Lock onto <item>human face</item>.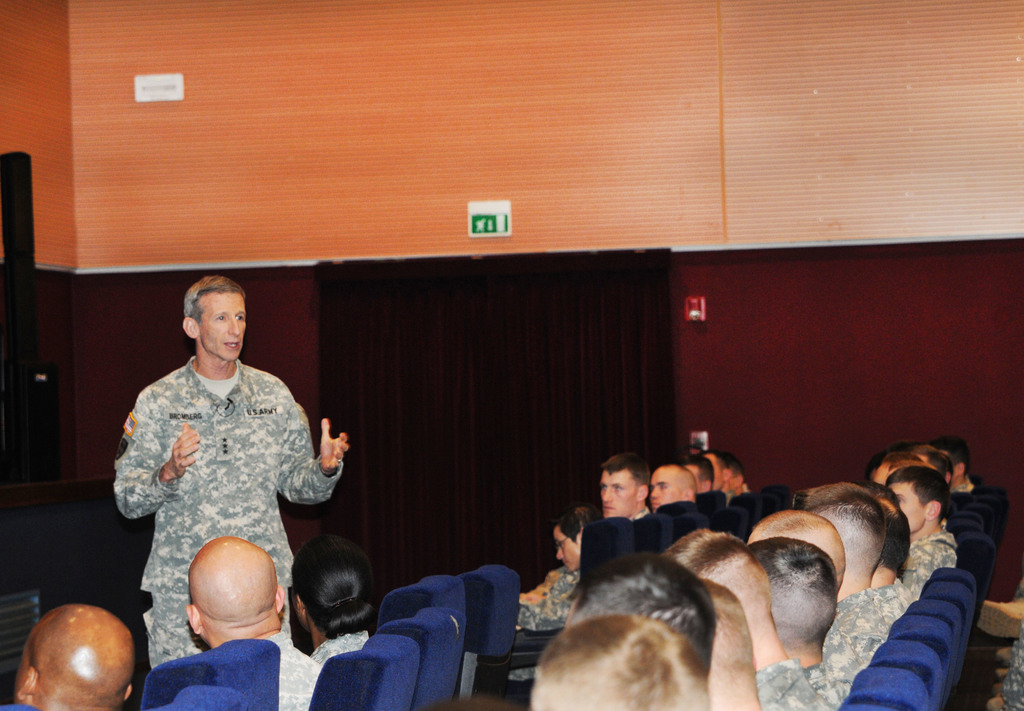
Locked: x1=707 y1=456 x2=722 y2=490.
